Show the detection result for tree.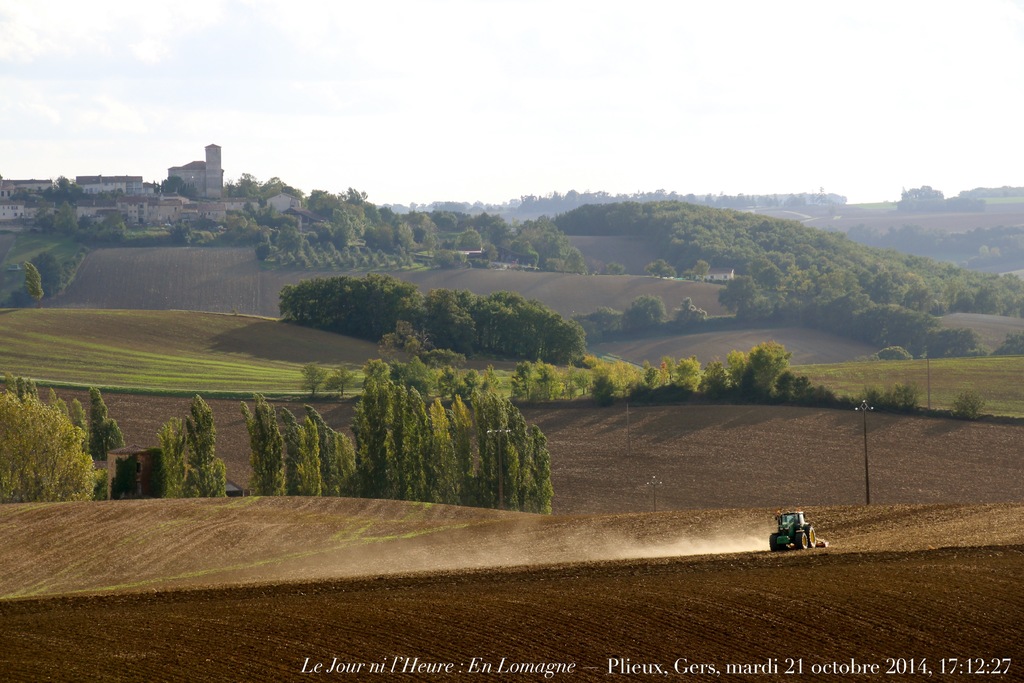
(154, 413, 200, 500).
